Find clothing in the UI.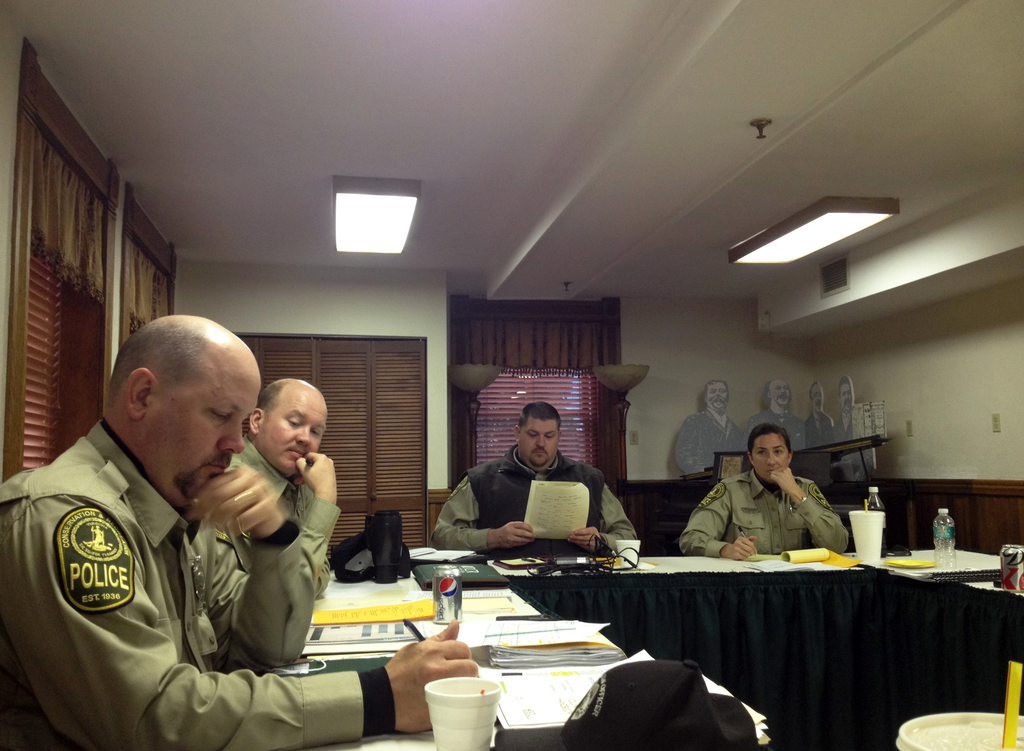
UI element at box=[228, 430, 349, 602].
